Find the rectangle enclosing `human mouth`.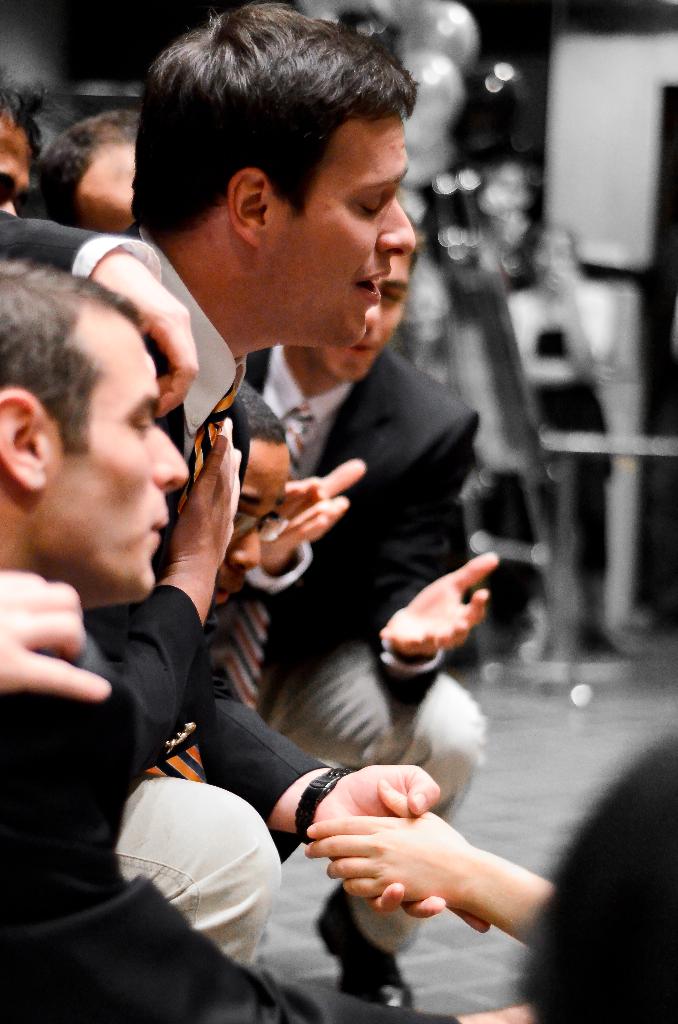
218,583,234,605.
